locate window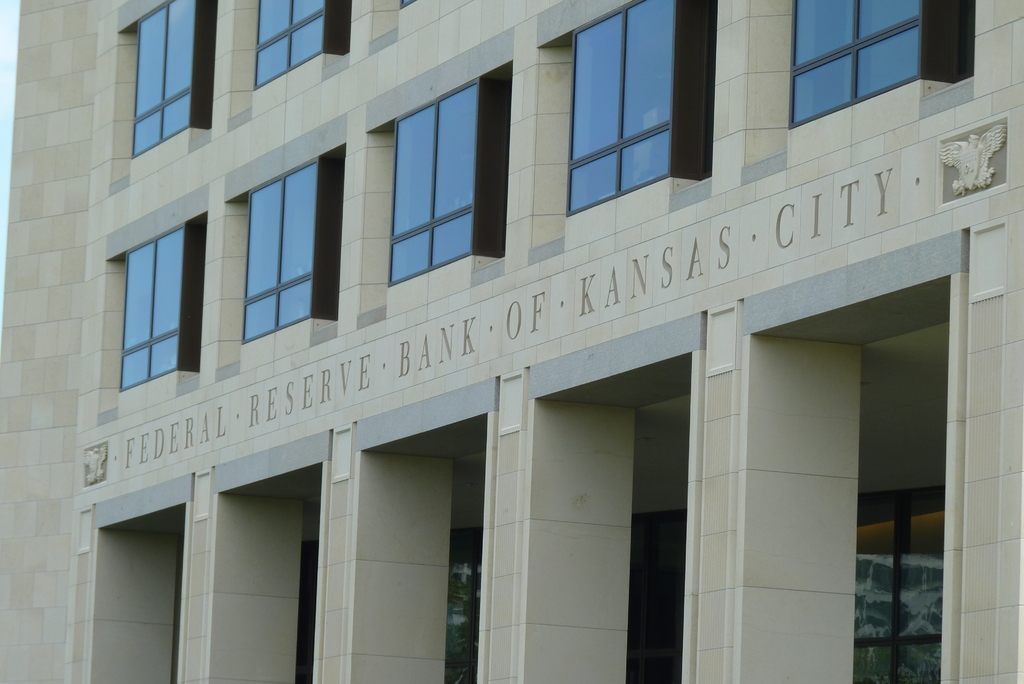
110/201/210/397
